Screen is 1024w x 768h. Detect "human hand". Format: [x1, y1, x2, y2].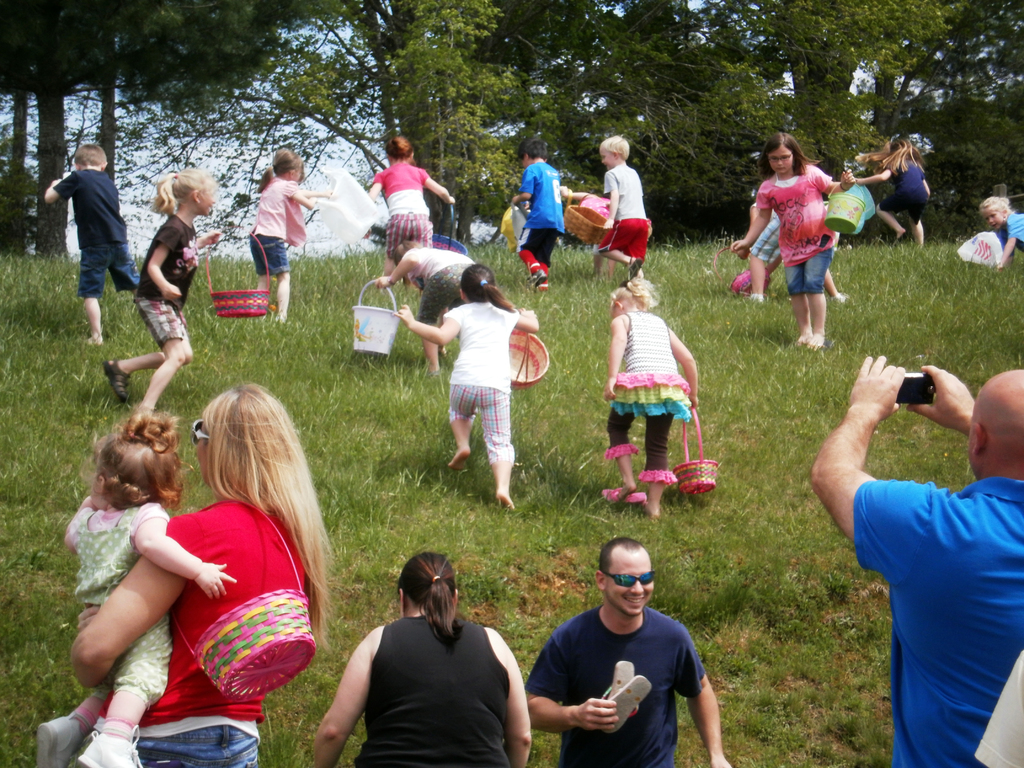
[77, 604, 101, 634].
